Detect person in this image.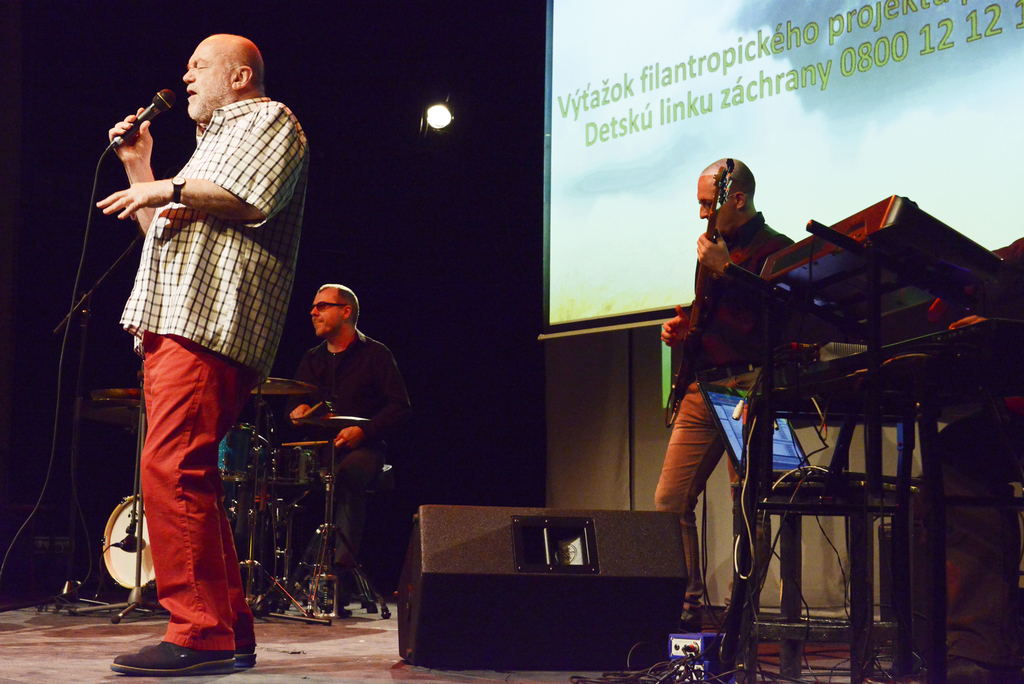
Detection: crop(97, 1, 298, 635).
